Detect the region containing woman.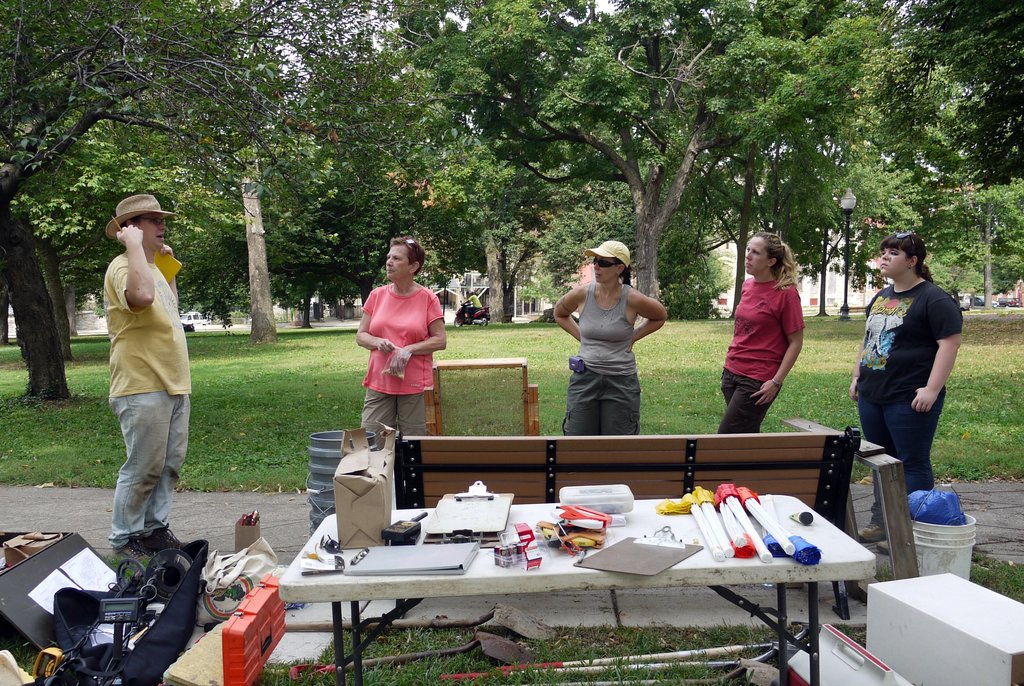
pyautogui.locateOnScreen(555, 238, 675, 438).
